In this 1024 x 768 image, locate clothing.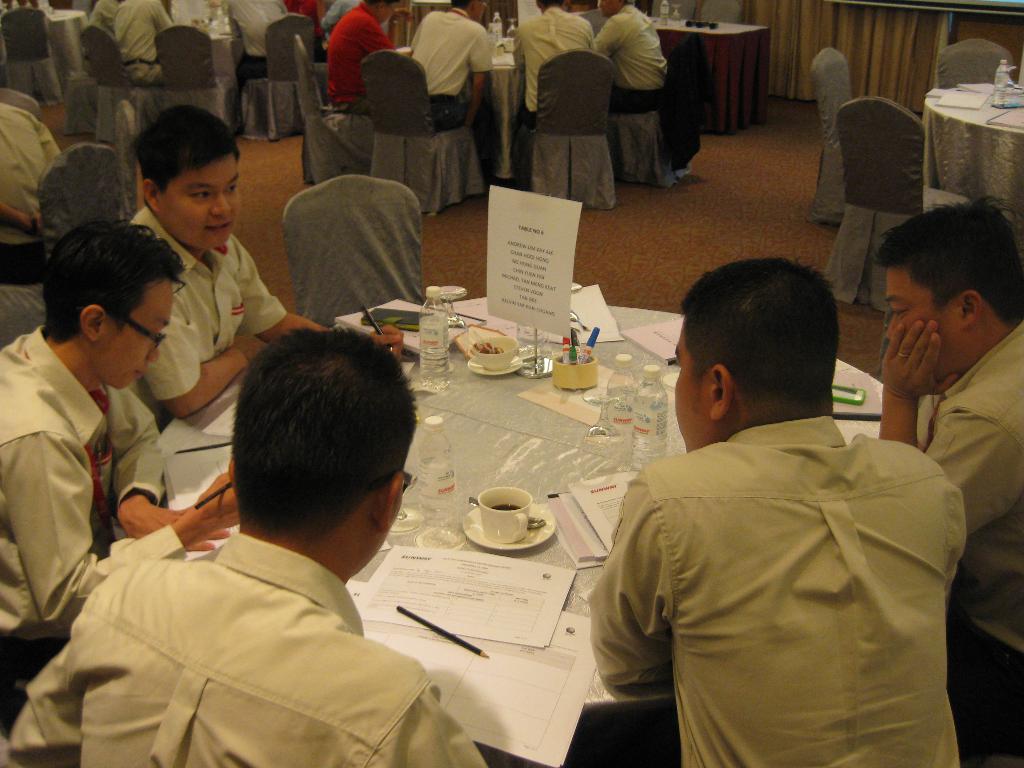
Bounding box: 513 3 598 113.
